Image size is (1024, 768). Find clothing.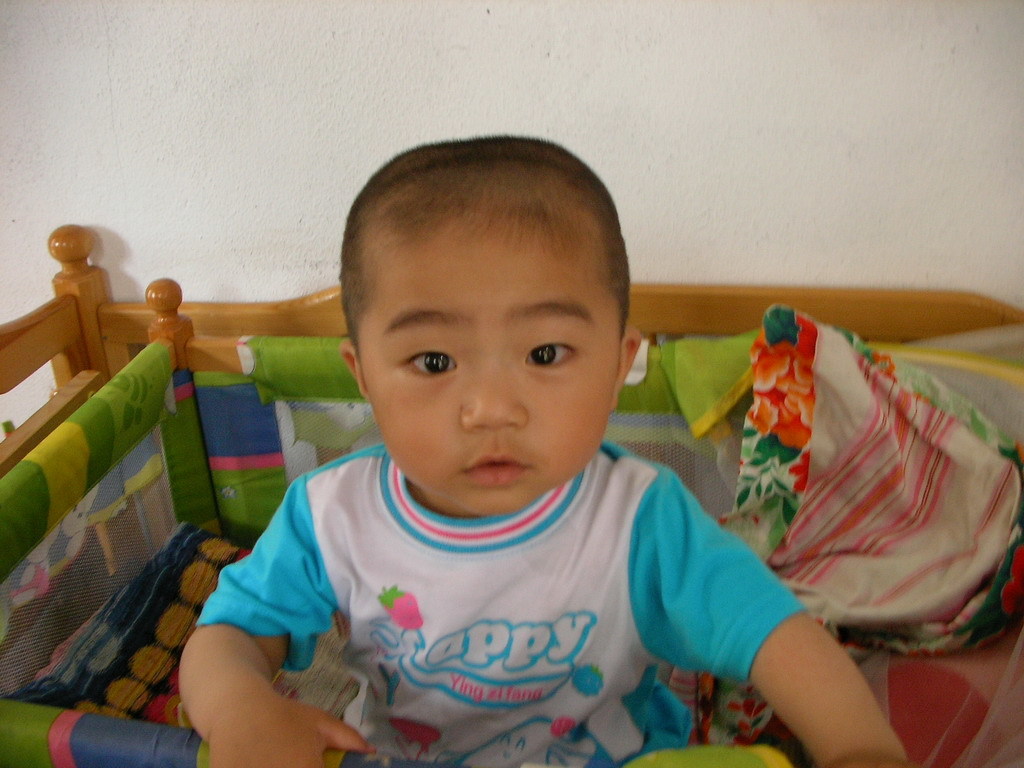
(193,401,789,754).
